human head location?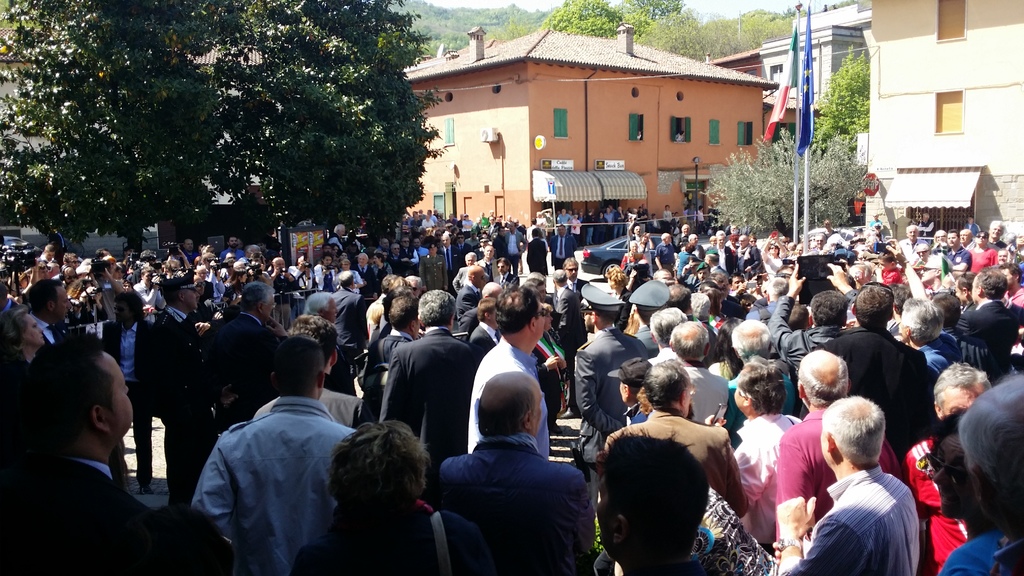
bbox(358, 251, 369, 269)
